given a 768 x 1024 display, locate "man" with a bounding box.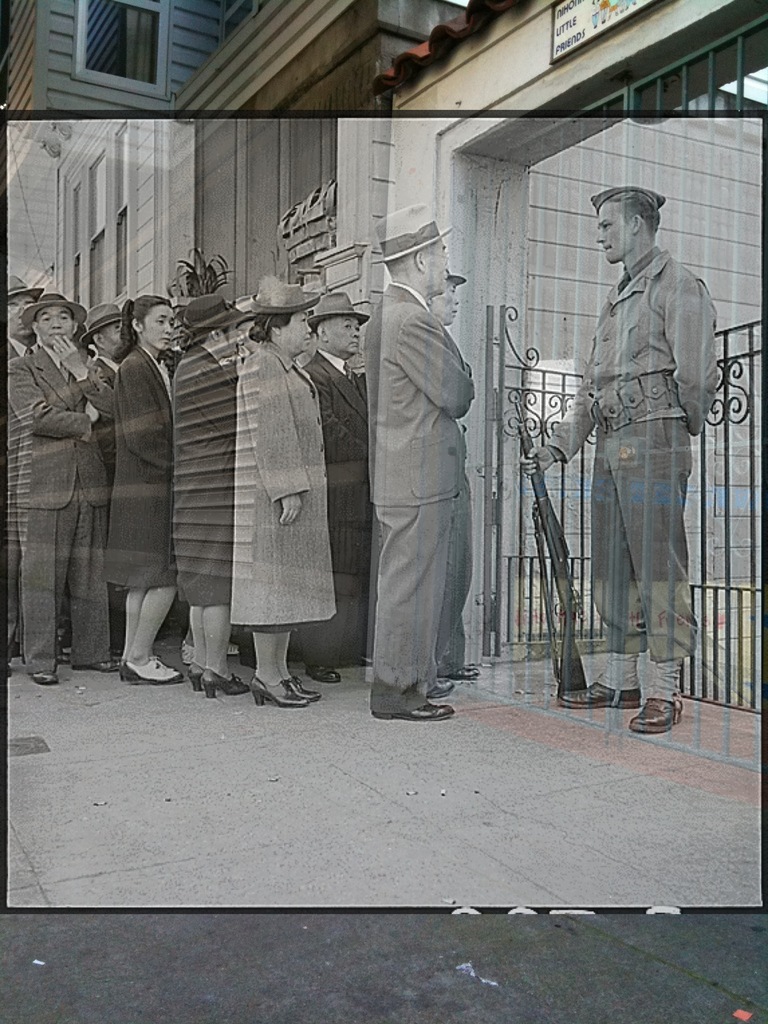
Located: bbox(12, 273, 43, 358).
